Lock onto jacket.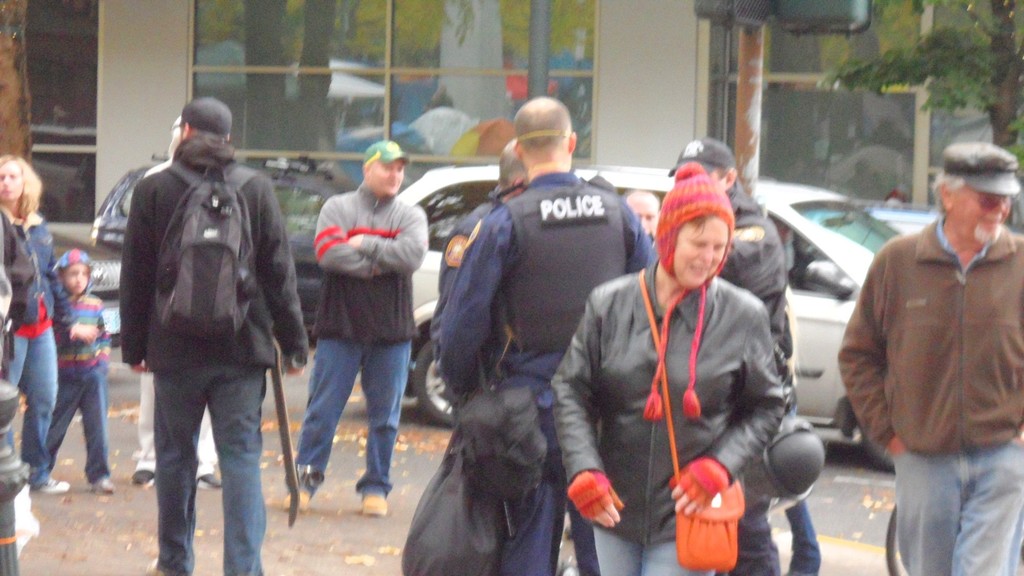
Locked: <box>50,250,118,375</box>.
